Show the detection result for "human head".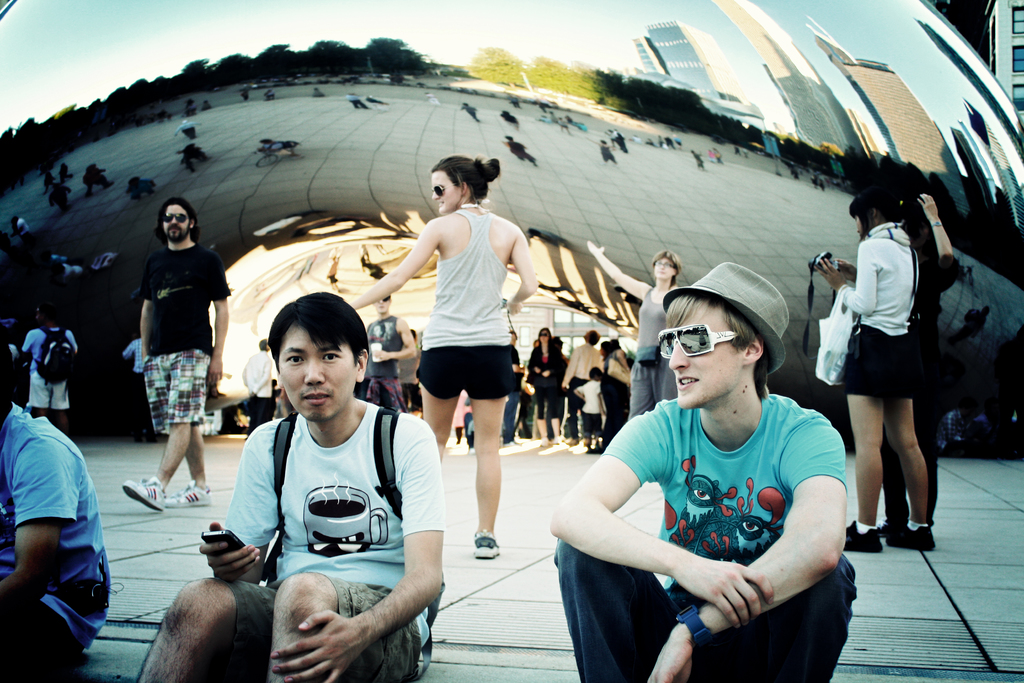
bbox(653, 247, 681, 283).
